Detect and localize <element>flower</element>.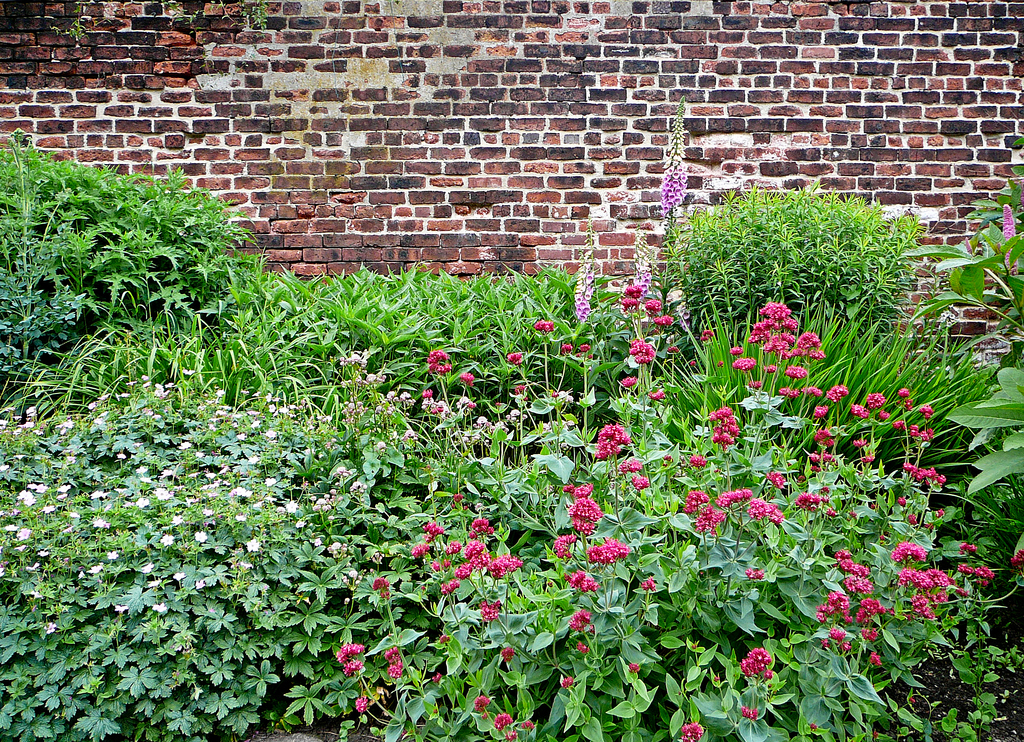
Localized at BBox(806, 387, 827, 400).
